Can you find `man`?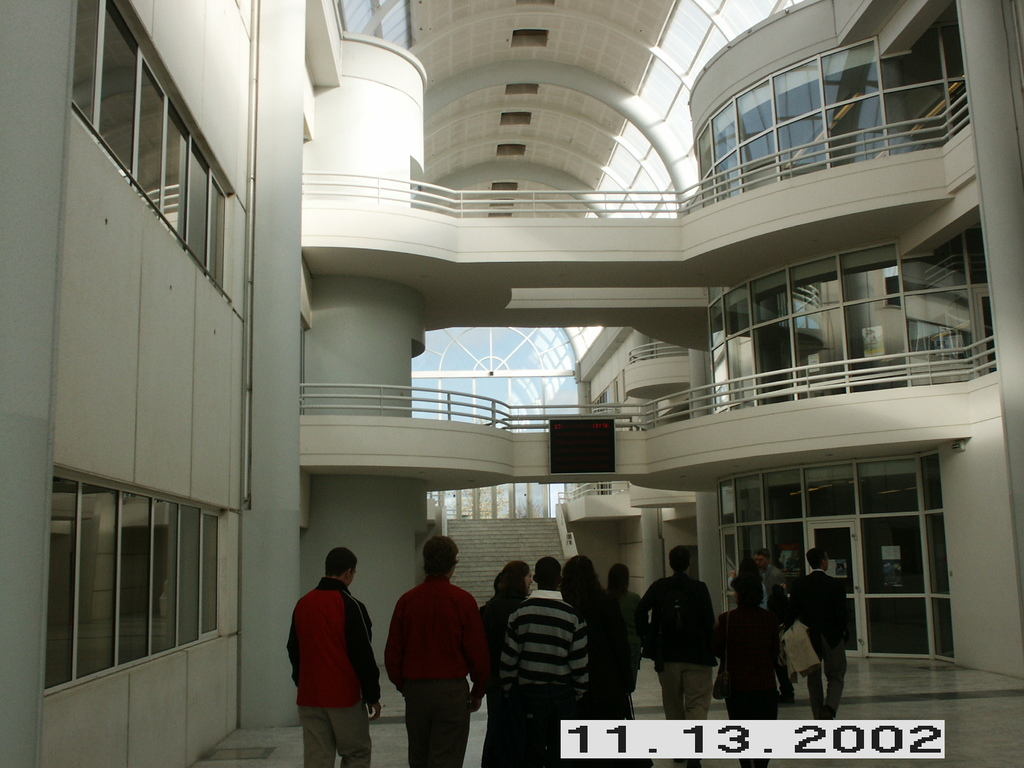
Yes, bounding box: [left=284, top=549, right=383, bottom=767].
